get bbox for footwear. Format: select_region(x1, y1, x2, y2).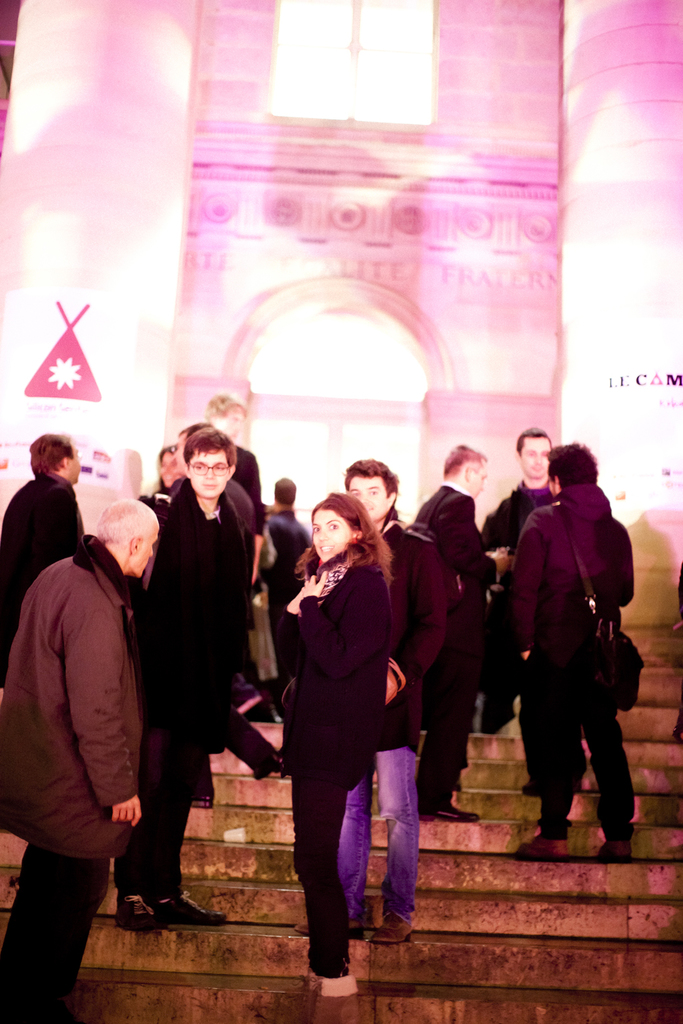
select_region(588, 839, 632, 860).
